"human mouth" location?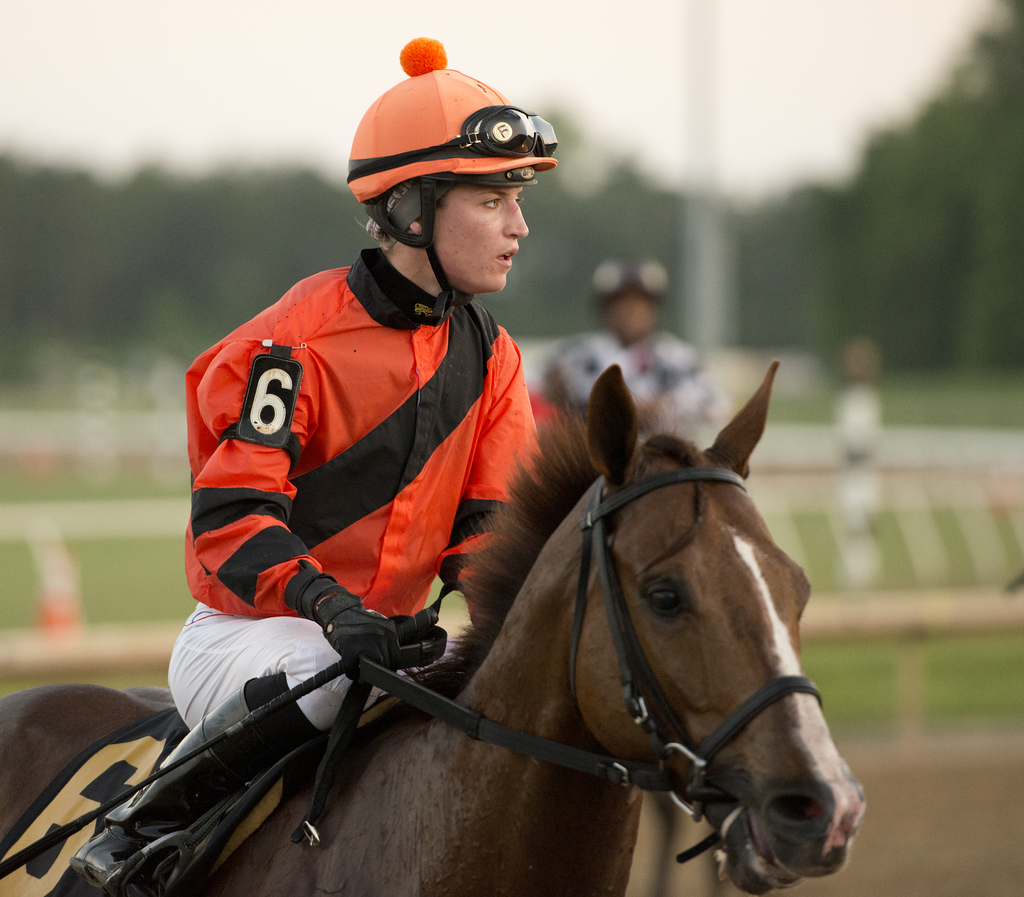
BBox(495, 252, 515, 267)
